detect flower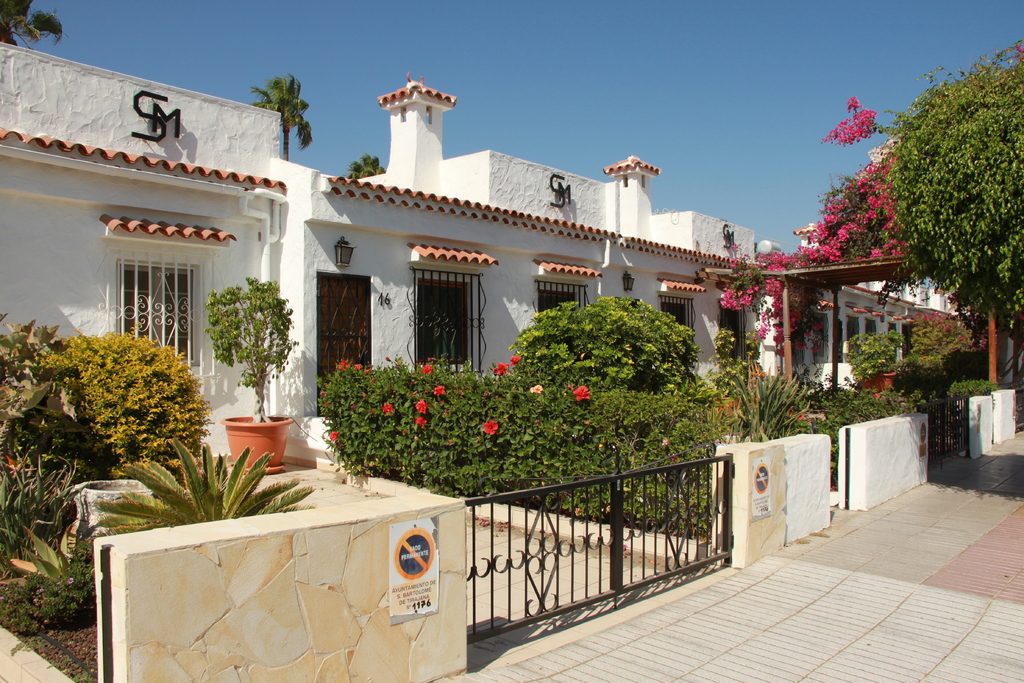
select_region(433, 383, 443, 399)
